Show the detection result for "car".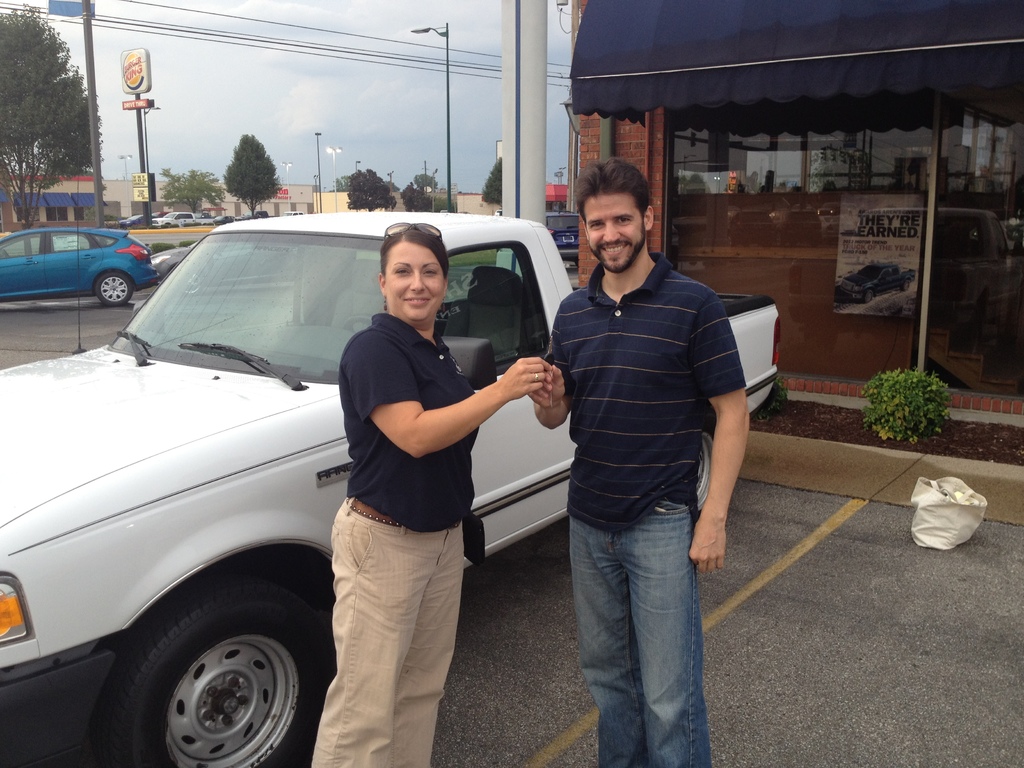
[x1=0, y1=223, x2=160, y2=308].
